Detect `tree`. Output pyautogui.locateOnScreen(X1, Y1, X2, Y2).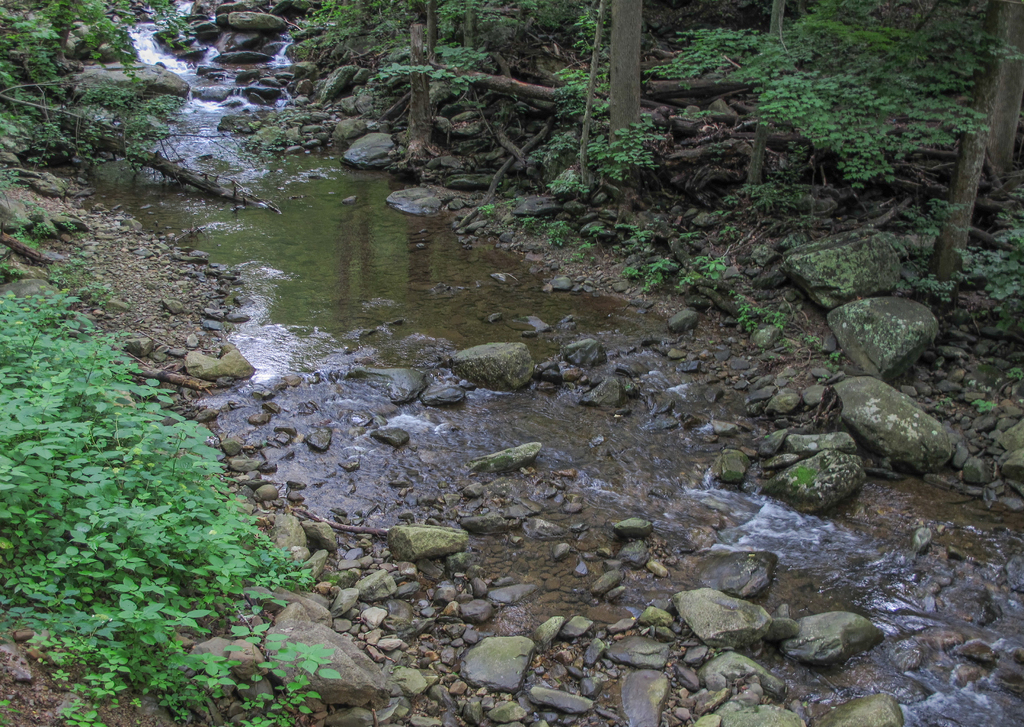
pyautogui.locateOnScreen(932, 0, 1023, 272).
